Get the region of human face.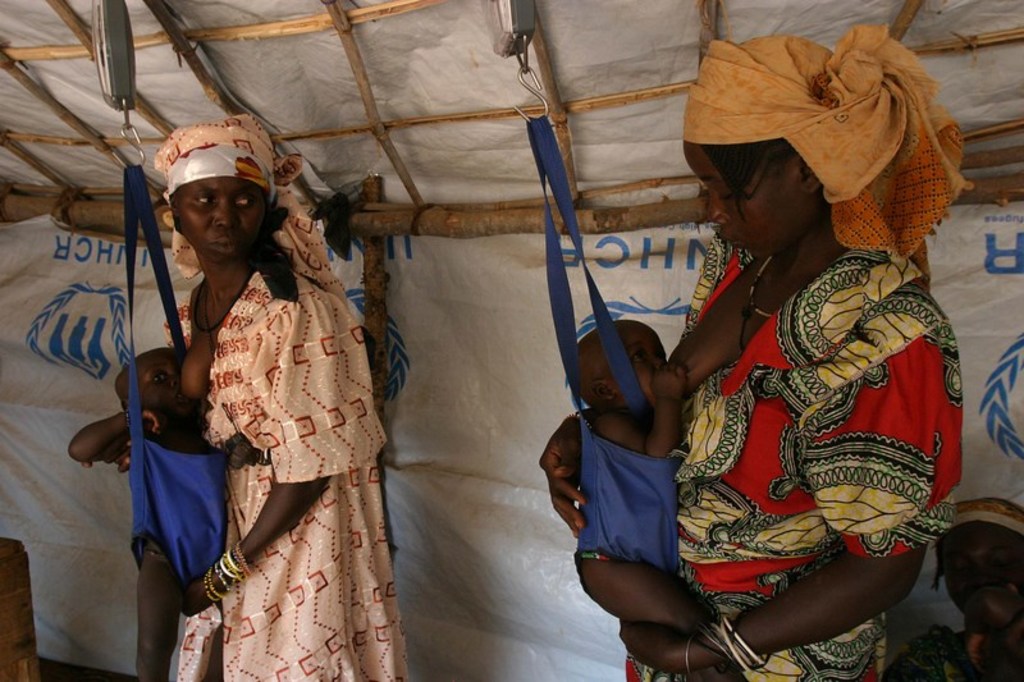
678:146:817:262.
